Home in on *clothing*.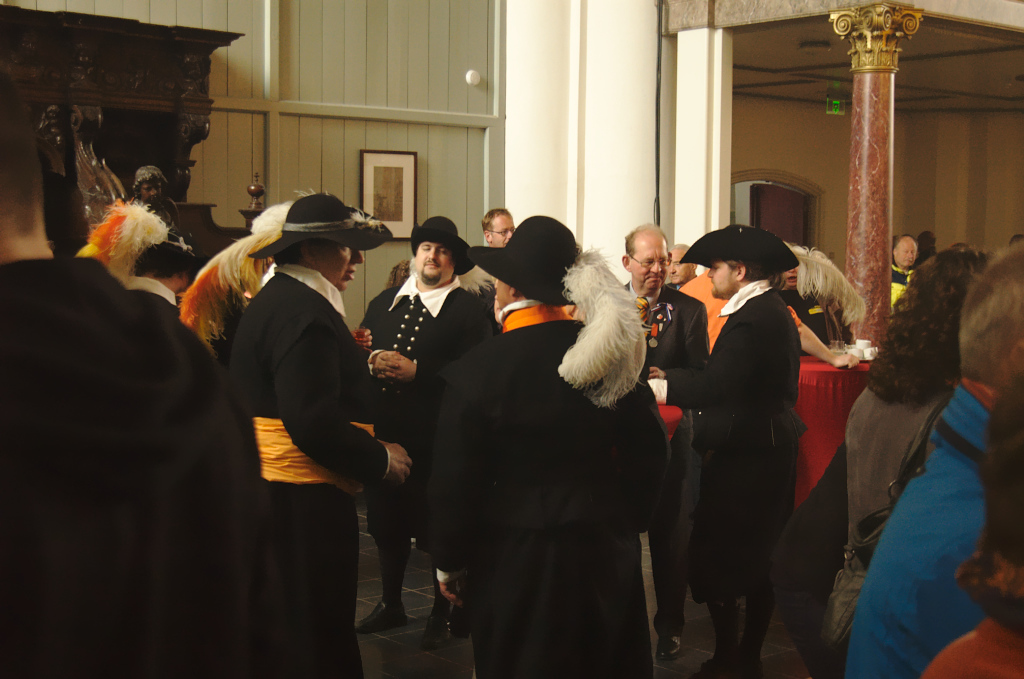
Homed in at 925 618 1023 678.
